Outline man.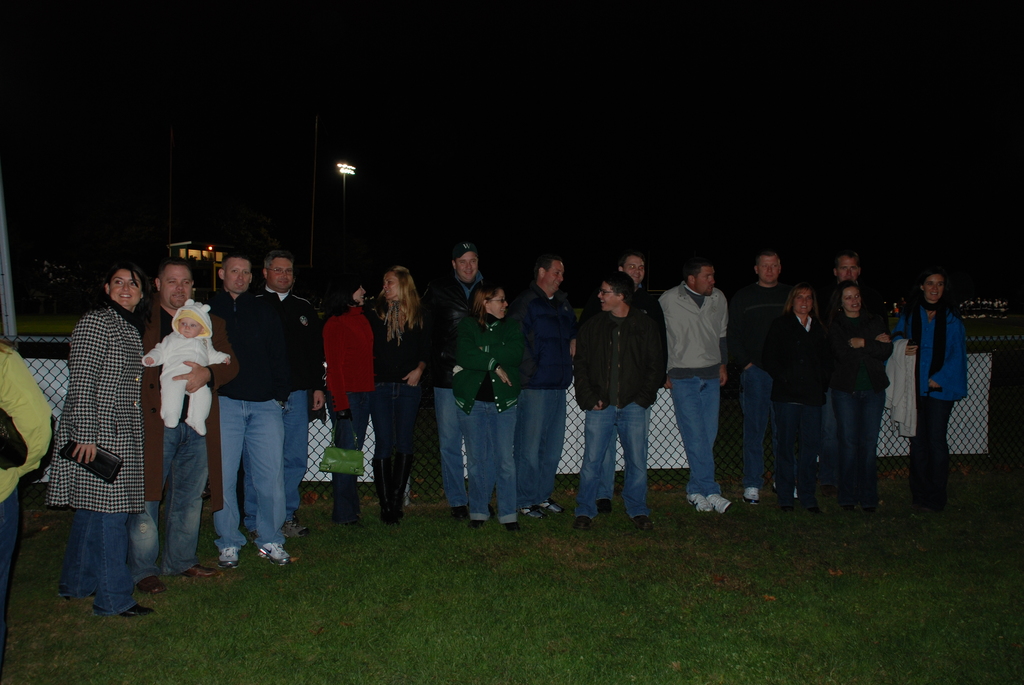
Outline: 659:256:735:512.
